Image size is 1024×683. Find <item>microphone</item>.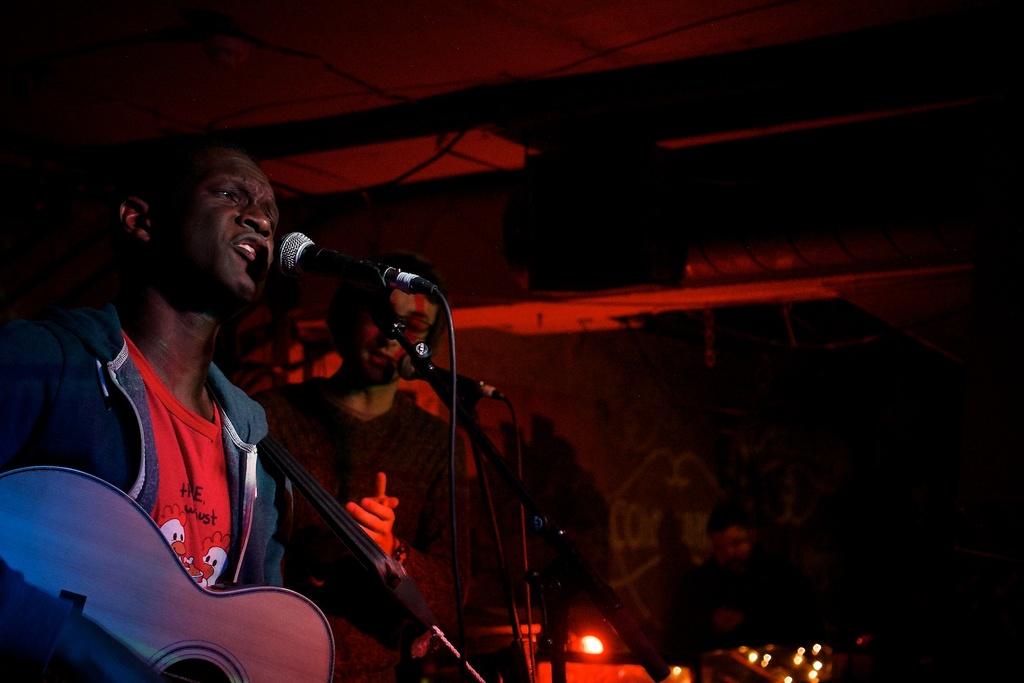
x1=381, y1=352, x2=502, y2=409.
